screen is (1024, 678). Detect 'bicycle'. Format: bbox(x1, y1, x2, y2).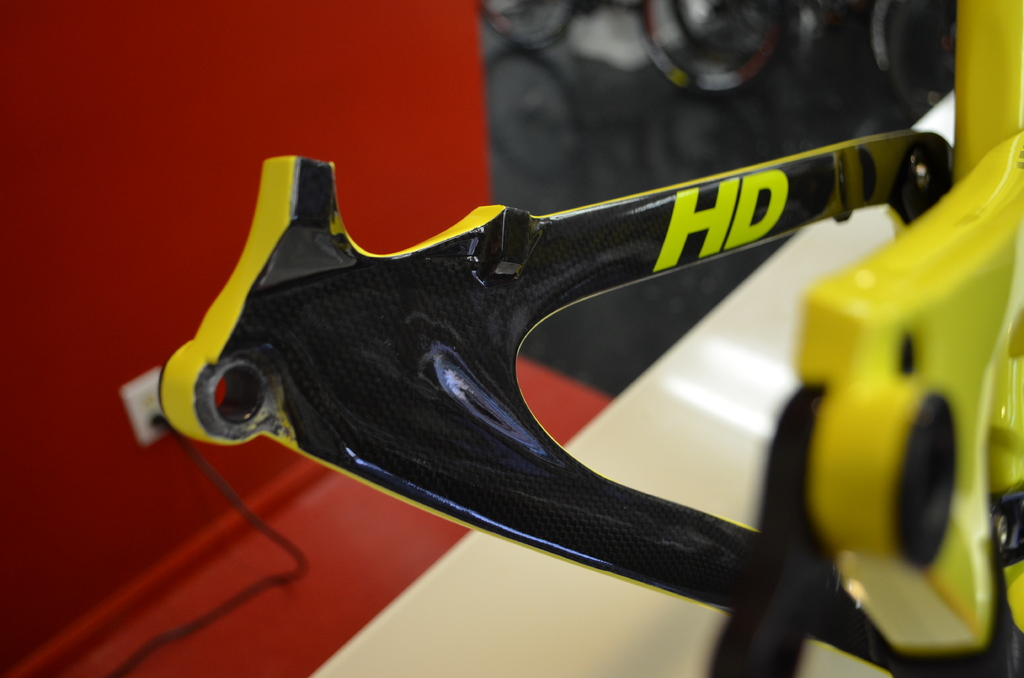
bbox(163, 0, 1020, 677).
